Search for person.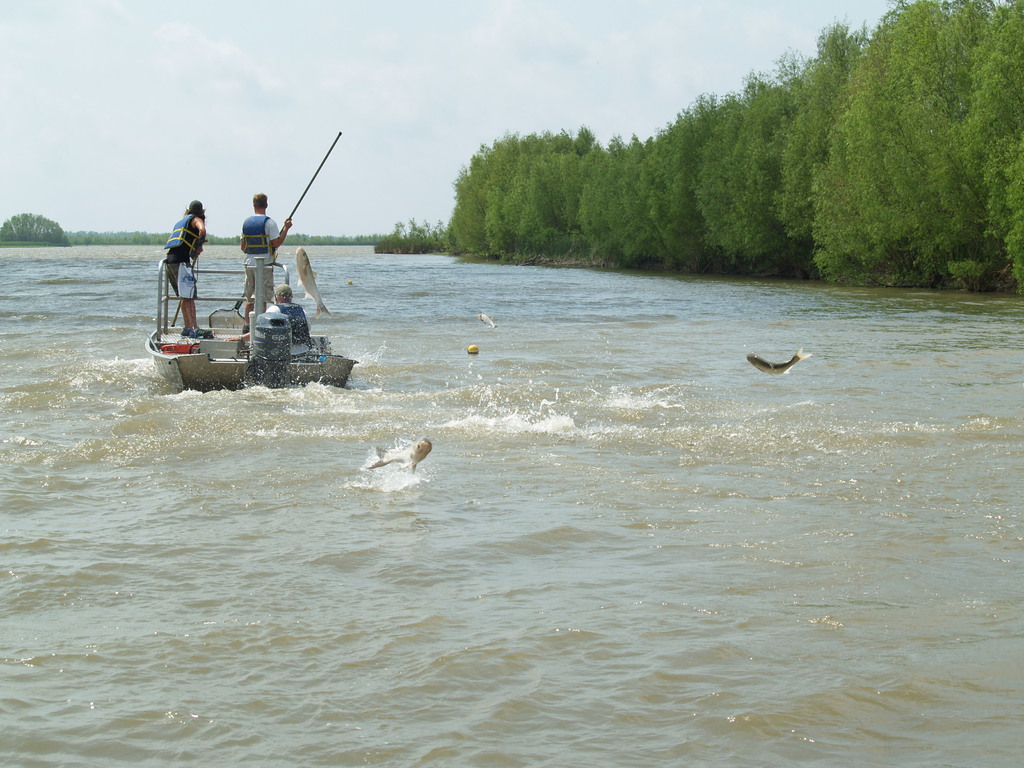
Found at [left=239, top=189, right=289, bottom=307].
